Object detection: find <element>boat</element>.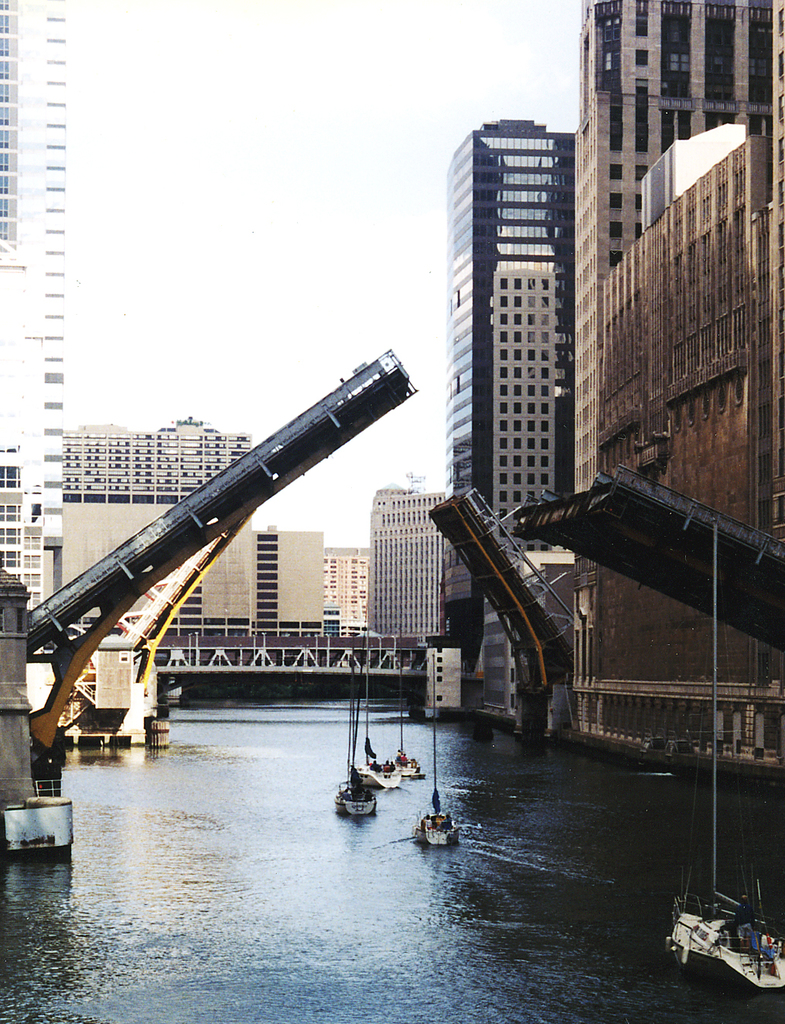
bbox(333, 679, 384, 821).
